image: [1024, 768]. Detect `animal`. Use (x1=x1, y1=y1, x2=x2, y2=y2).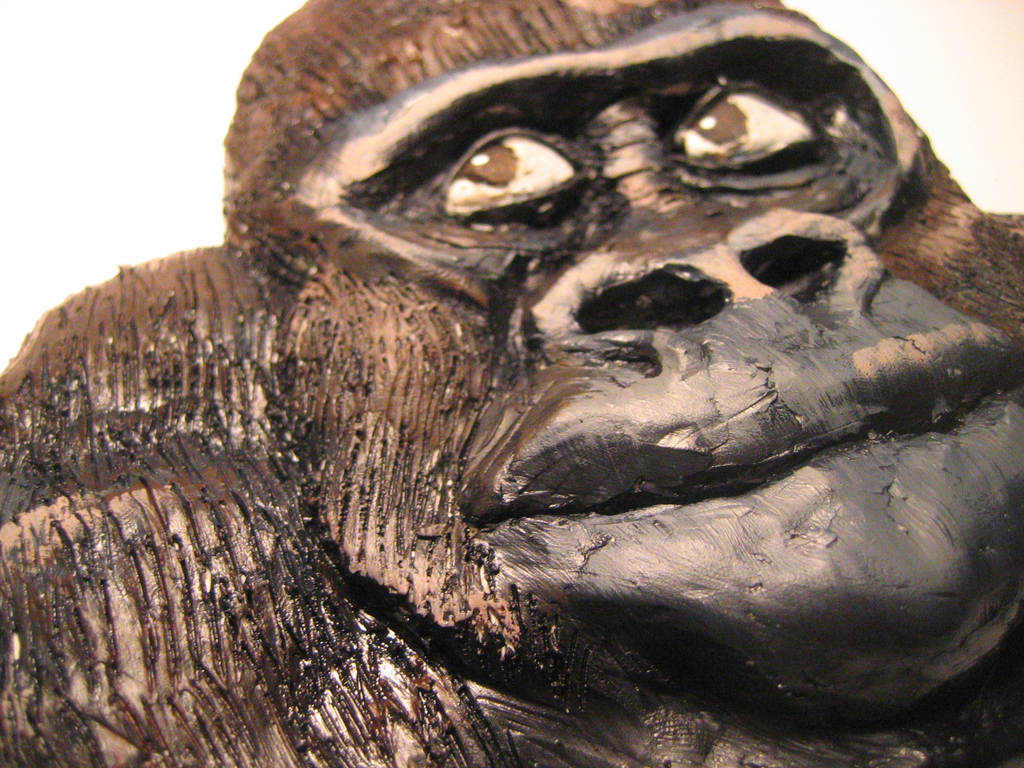
(x1=0, y1=0, x2=1023, y2=765).
